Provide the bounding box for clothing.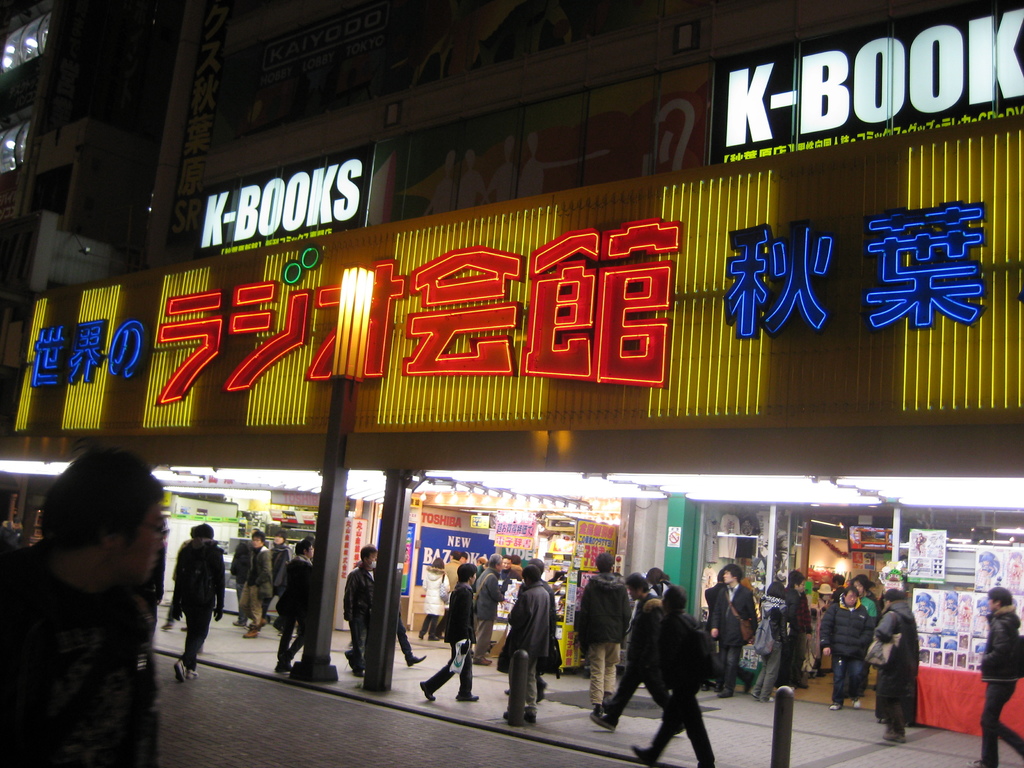
BBox(273, 554, 309, 652).
